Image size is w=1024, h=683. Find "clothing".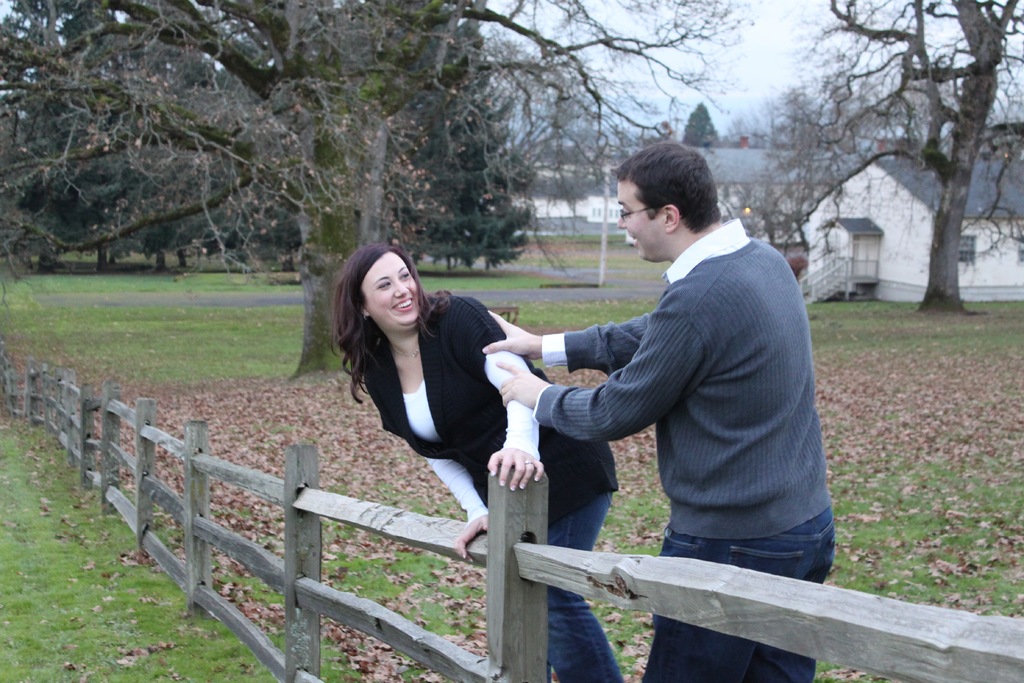
(x1=336, y1=295, x2=540, y2=487).
